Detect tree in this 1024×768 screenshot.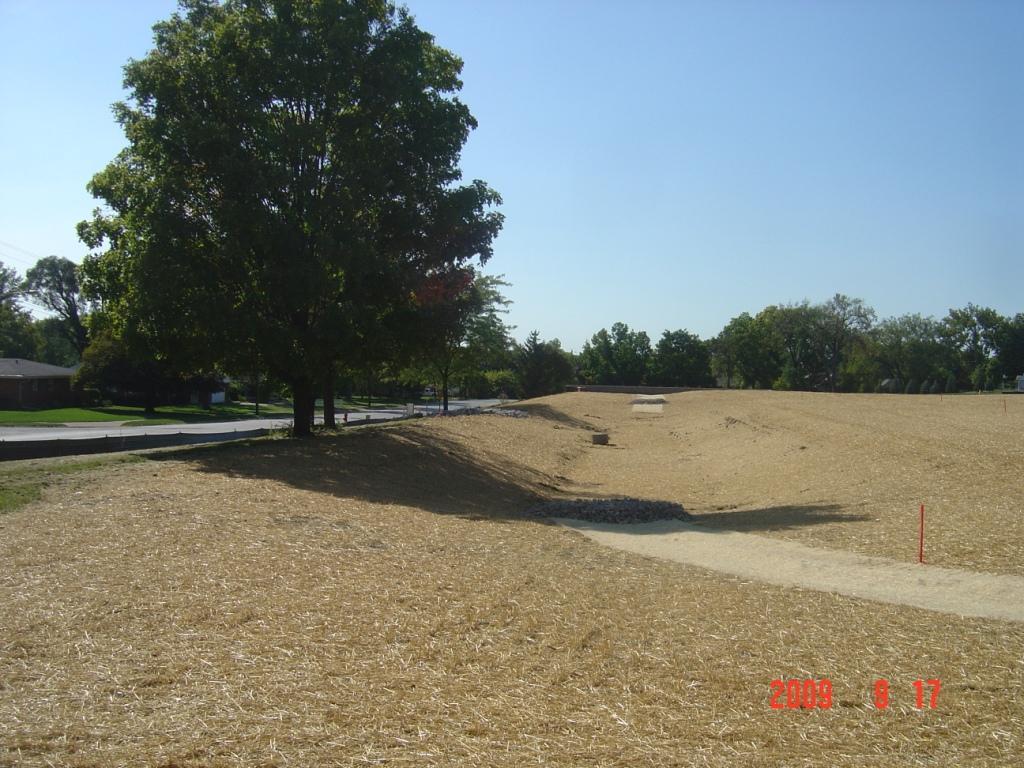
Detection: 76 20 504 445.
